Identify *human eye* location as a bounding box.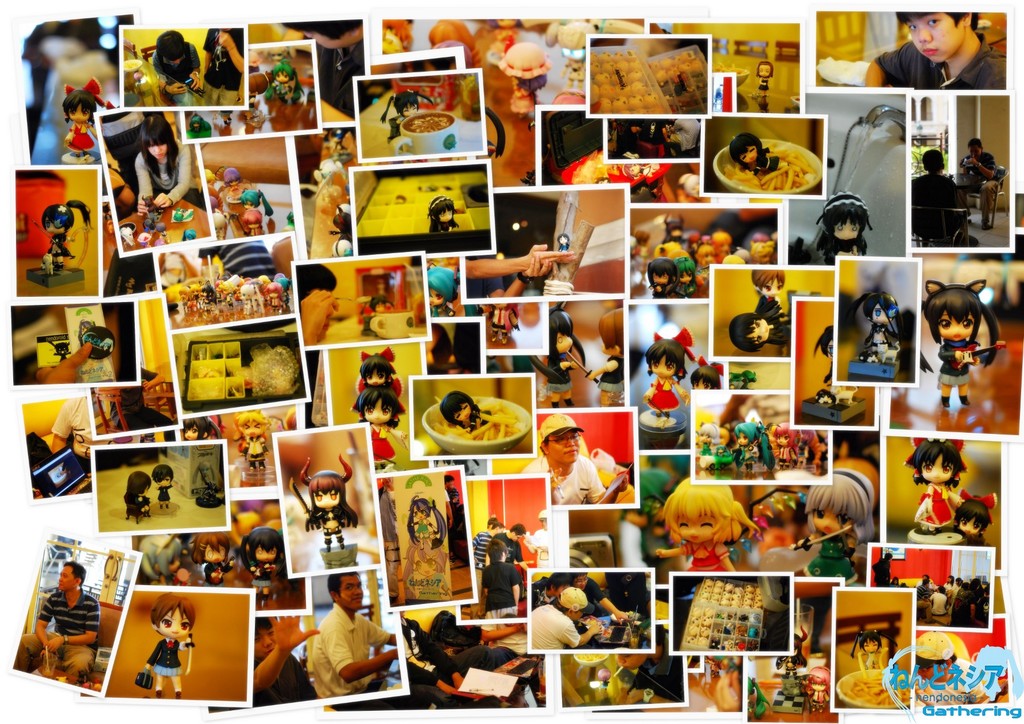
box(942, 462, 956, 476).
